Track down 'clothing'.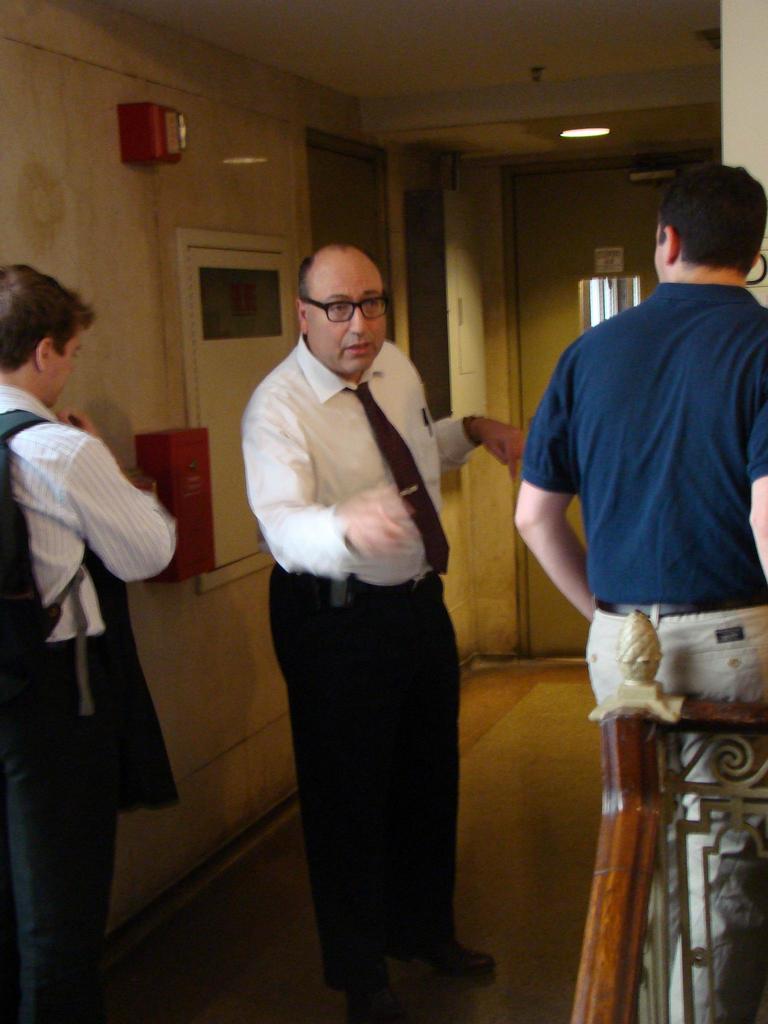
Tracked to {"left": 0, "top": 374, "right": 176, "bottom": 1023}.
